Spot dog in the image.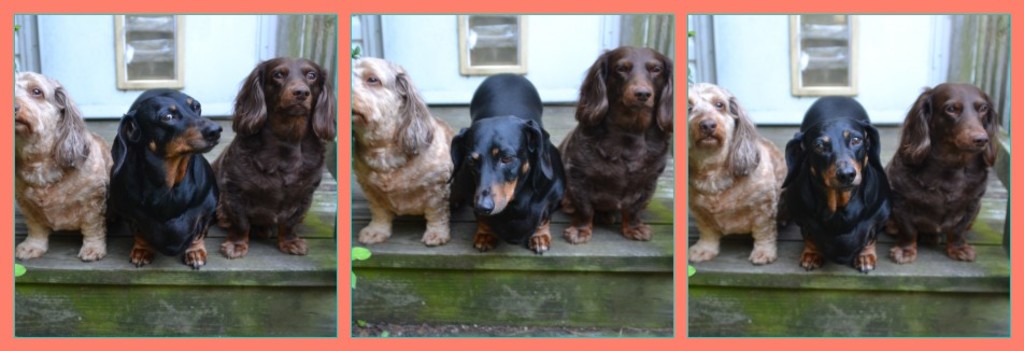
dog found at 352, 55, 455, 243.
